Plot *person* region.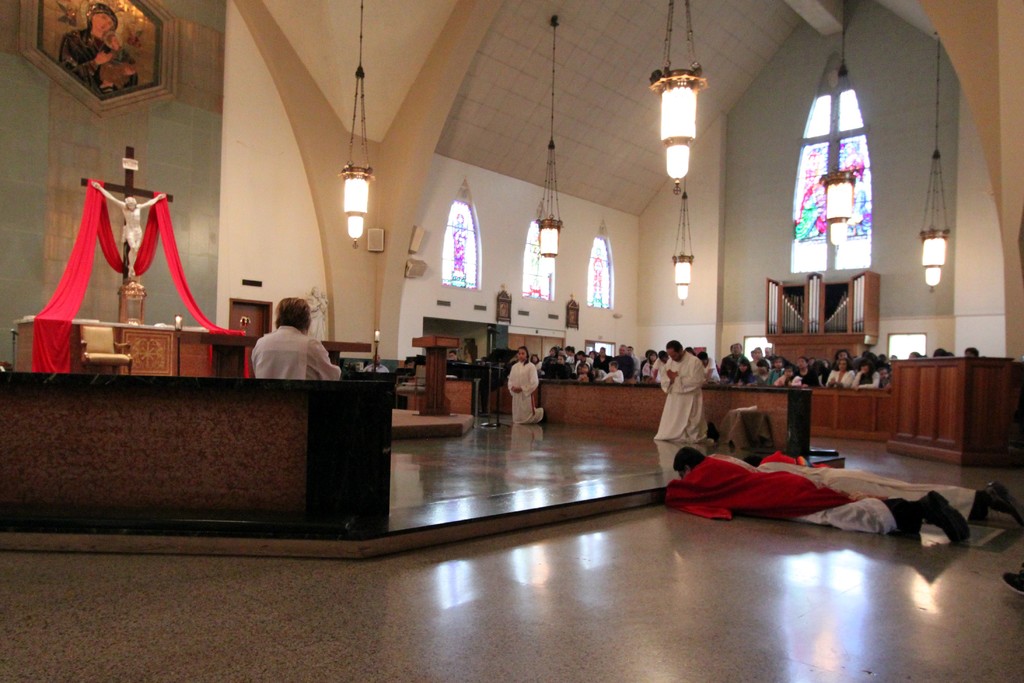
Plotted at 246 292 335 383.
